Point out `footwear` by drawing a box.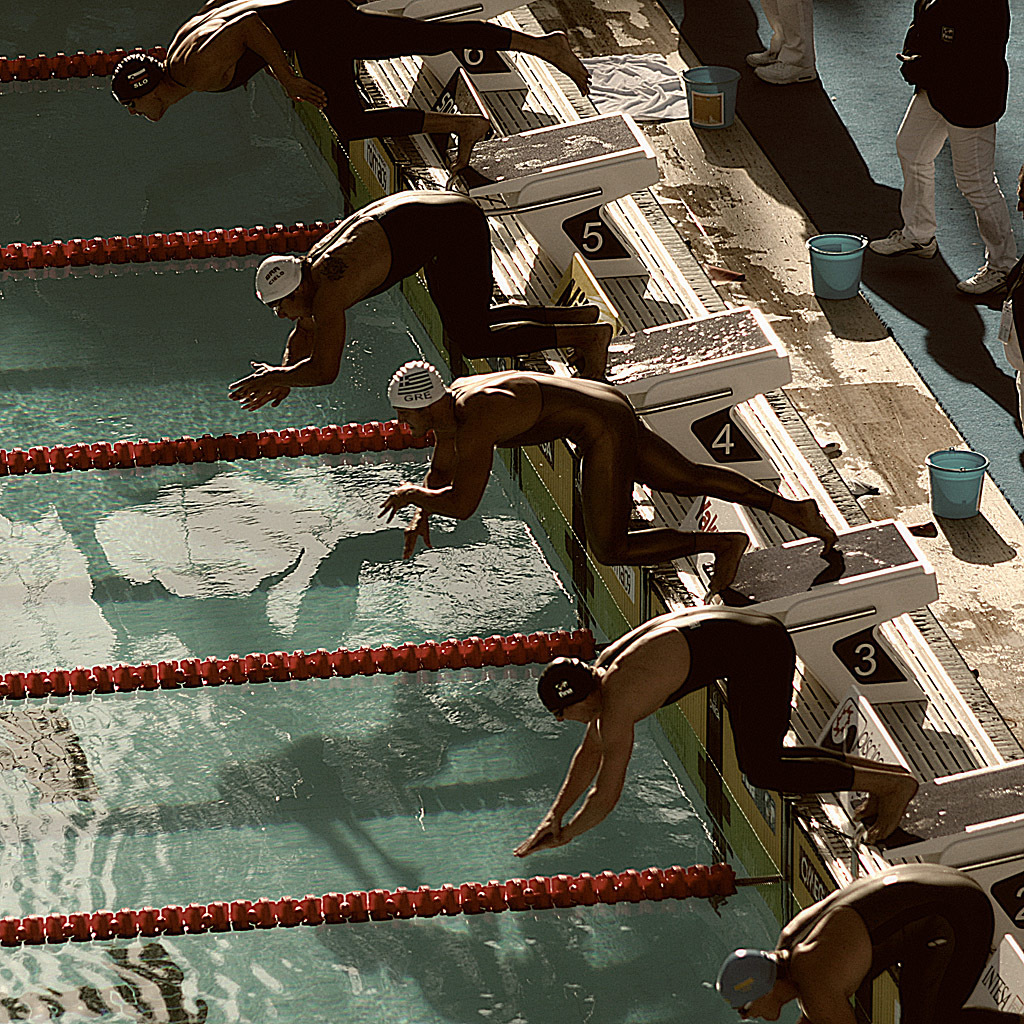
detection(747, 52, 770, 59).
